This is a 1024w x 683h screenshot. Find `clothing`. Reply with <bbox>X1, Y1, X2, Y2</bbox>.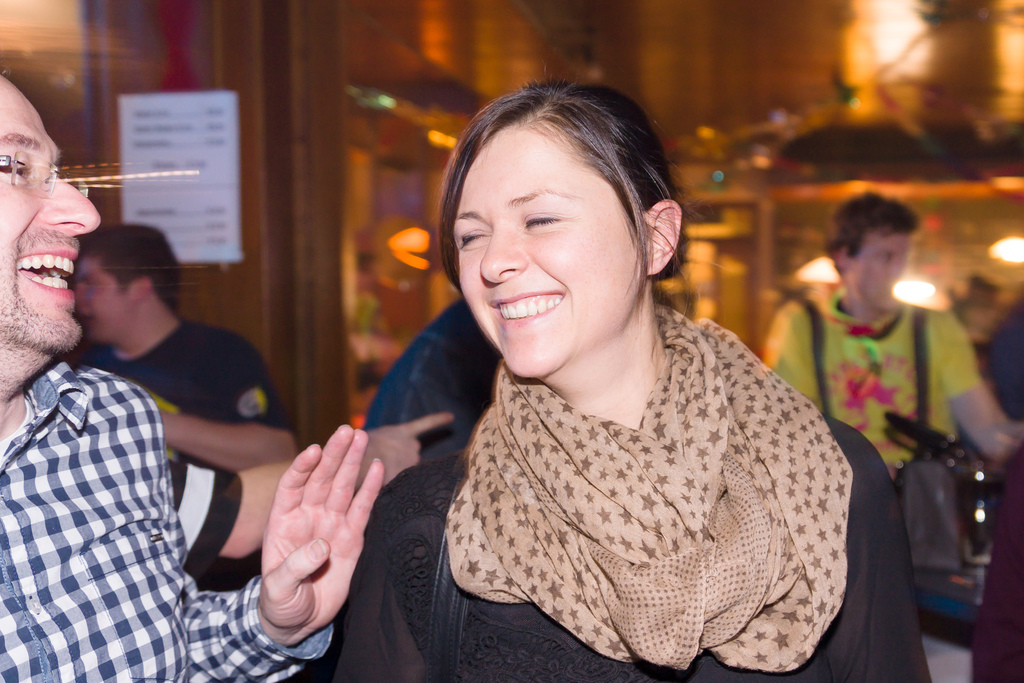
<bbox>166, 458, 266, 588</bbox>.
